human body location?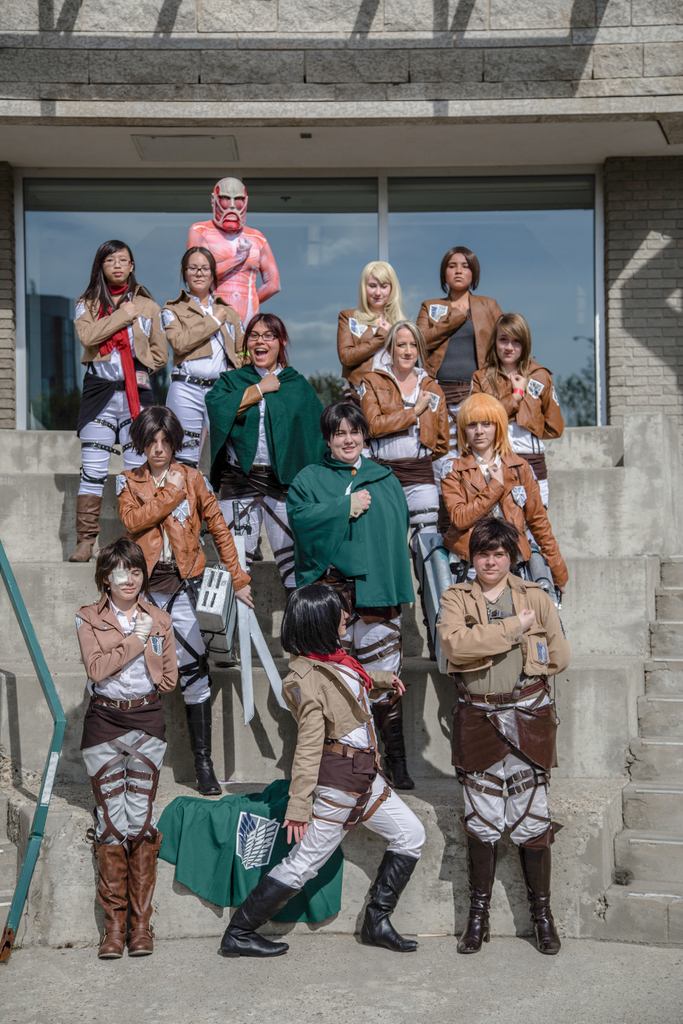
bbox=[186, 177, 281, 328]
